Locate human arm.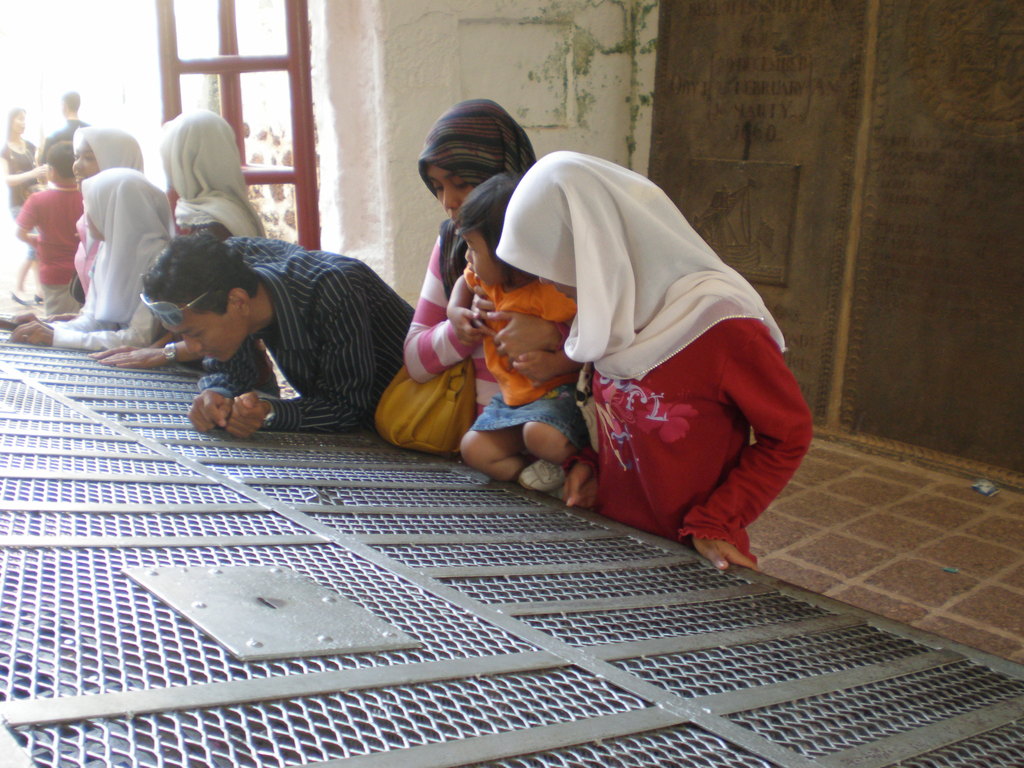
Bounding box: {"left": 515, "top": 347, "right": 577, "bottom": 393}.
